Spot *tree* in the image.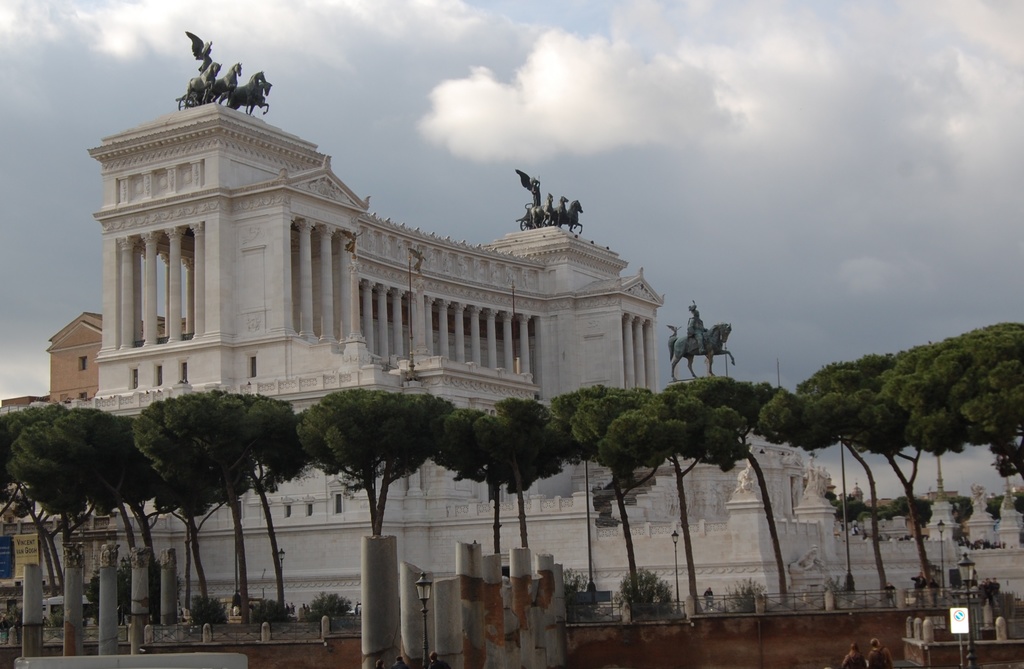
*tree* found at [598,384,750,613].
